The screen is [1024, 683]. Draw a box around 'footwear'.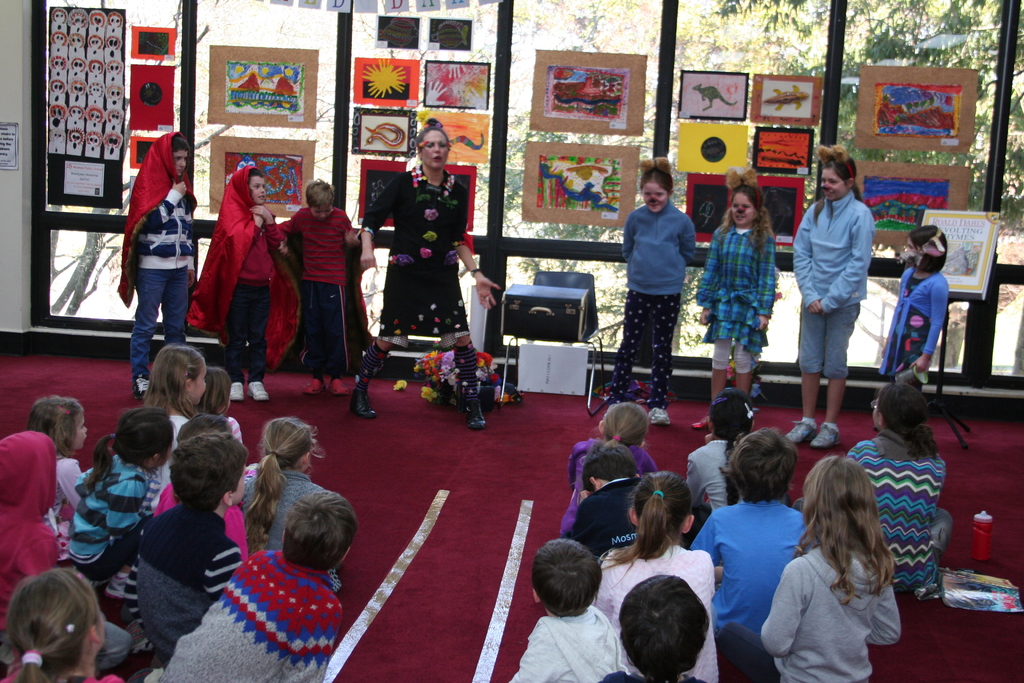
<region>225, 381, 241, 404</region>.
